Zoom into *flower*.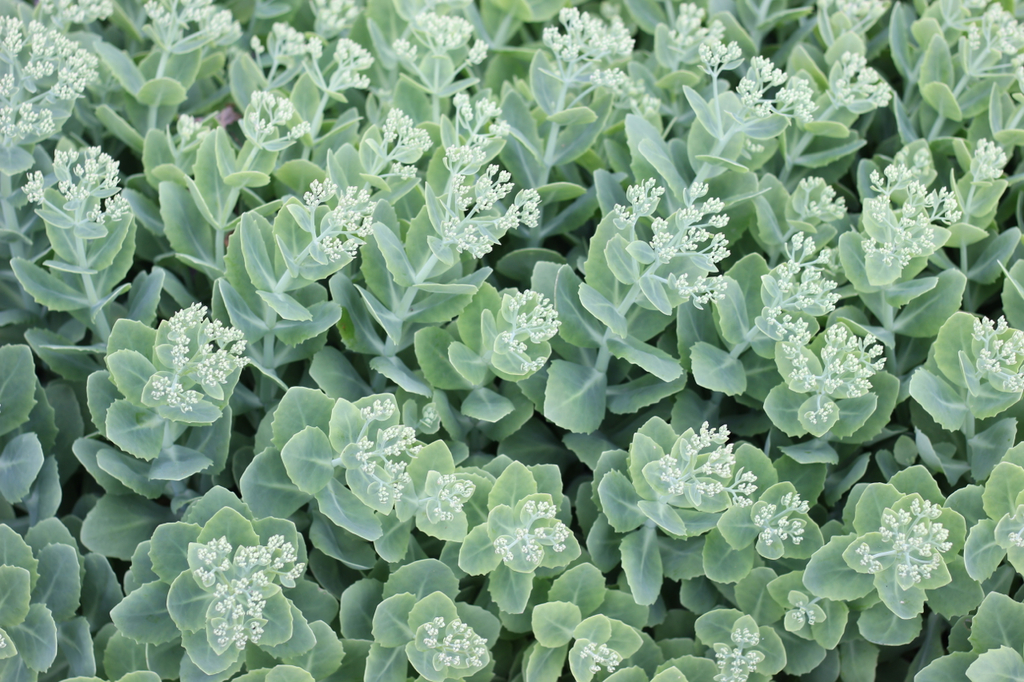
Zoom target: 0, 0, 583, 681.
